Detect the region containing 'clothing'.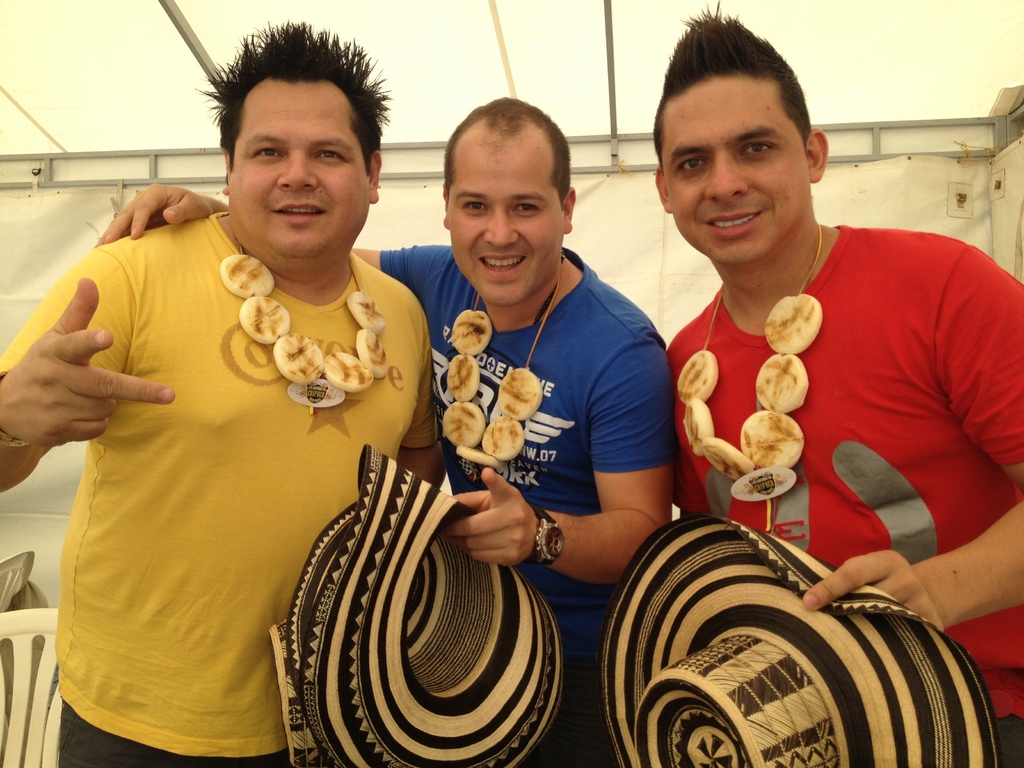
detection(0, 209, 424, 767).
